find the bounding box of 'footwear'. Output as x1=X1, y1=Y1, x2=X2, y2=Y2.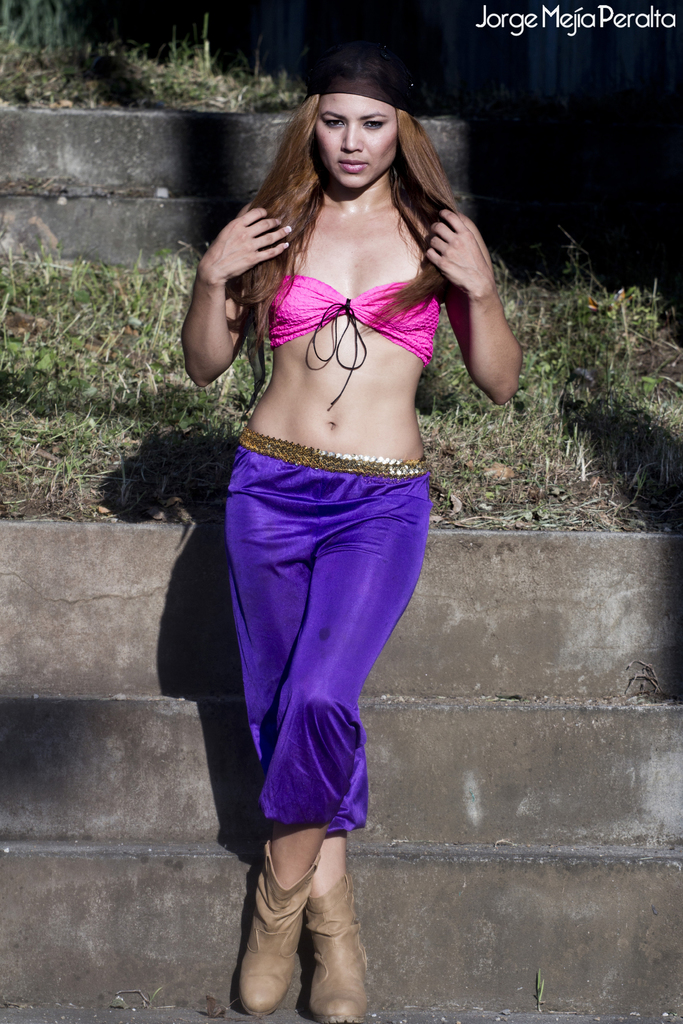
x1=302, y1=861, x2=370, y2=1023.
